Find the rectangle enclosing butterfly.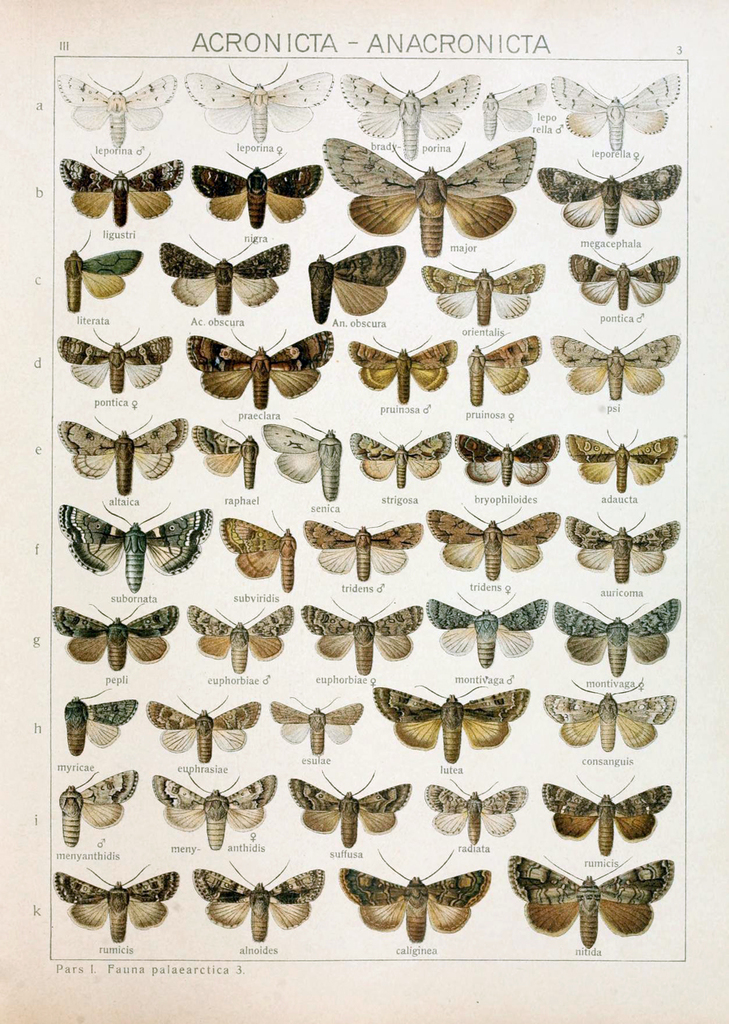
bbox=[327, 115, 520, 236].
